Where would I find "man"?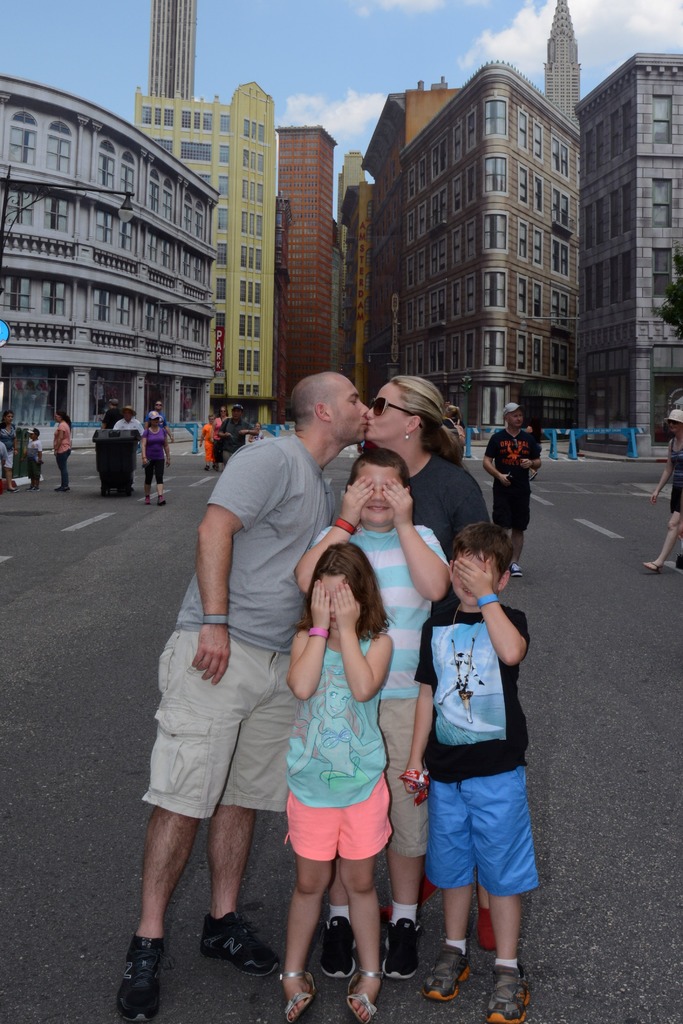
At locate(116, 376, 370, 1022).
